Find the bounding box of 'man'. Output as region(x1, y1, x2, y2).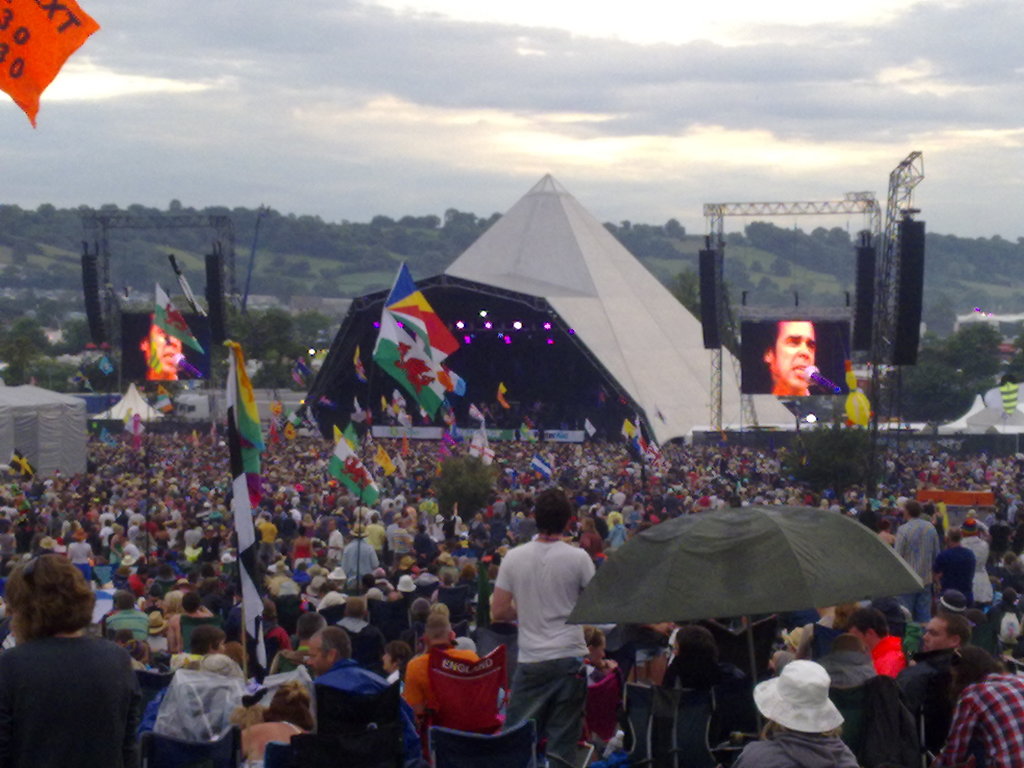
region(943, 639, 1023, 767).
